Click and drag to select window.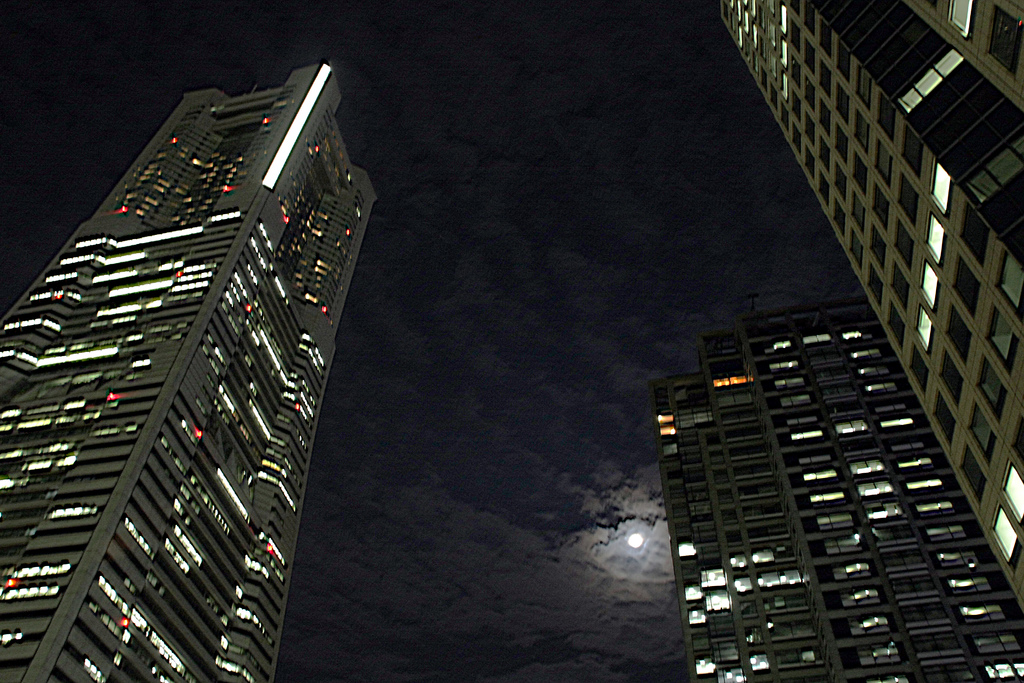
Selection: region(771, 53, 775, 76).
